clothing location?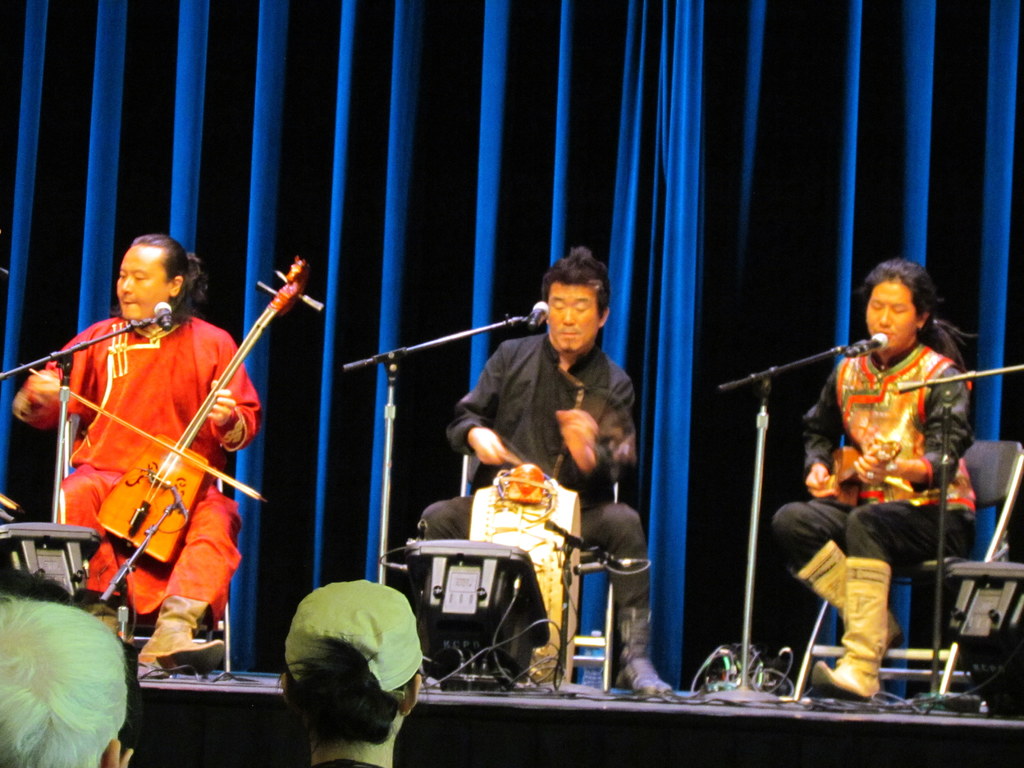
x1=419 y1=333 x2=652 y2=662
